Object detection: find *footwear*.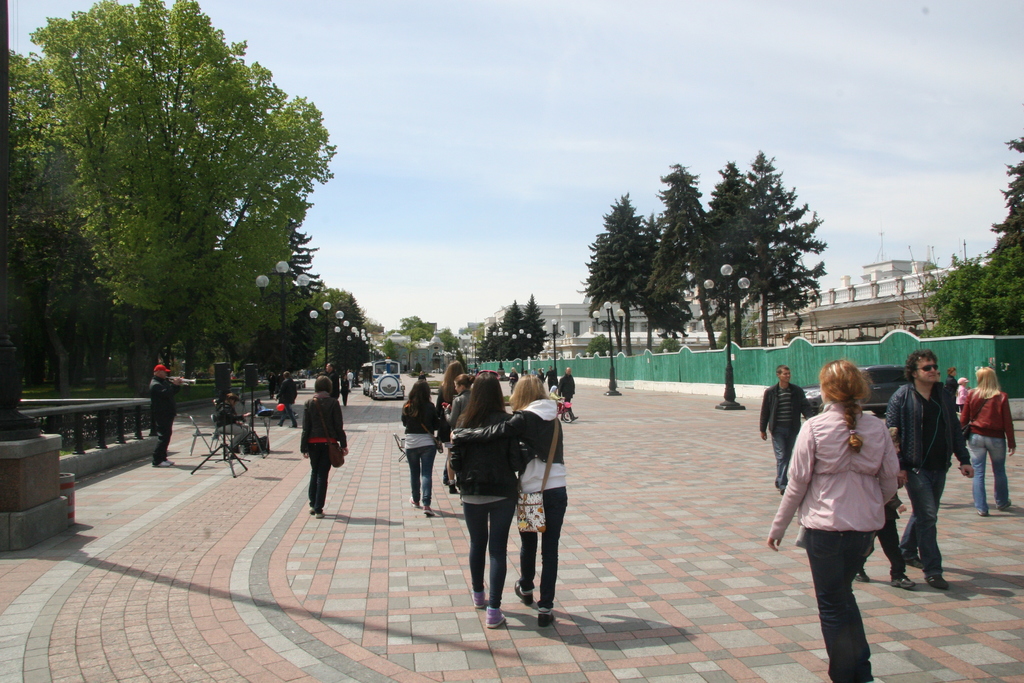
<bbox>976, 508, 989, 513</bbox>.
